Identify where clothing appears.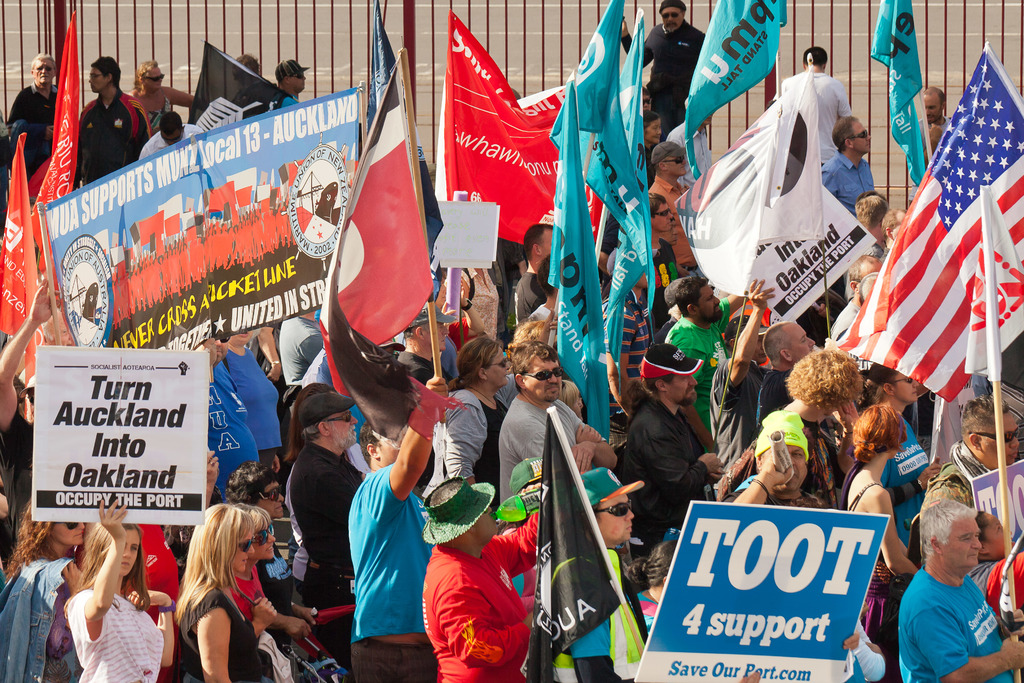
Appears at 194/383/259/509.
